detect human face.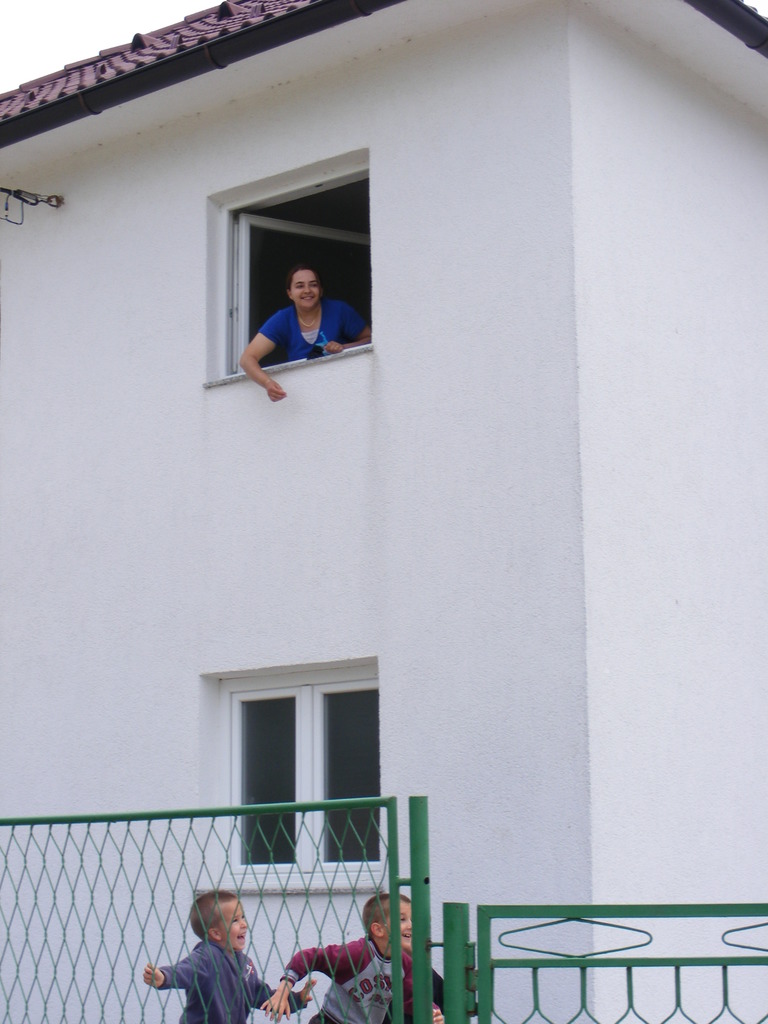
Detected at (x1=291, y1=269, x2=321, y2=307).
